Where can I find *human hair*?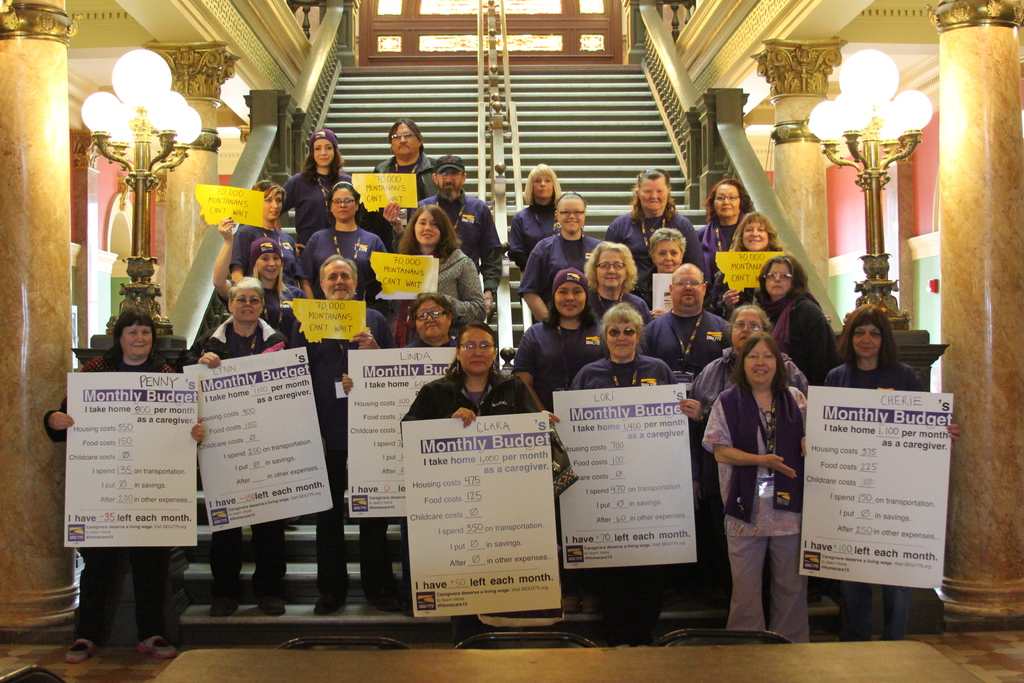
You can find it at box(410, 291, 454, 330).
